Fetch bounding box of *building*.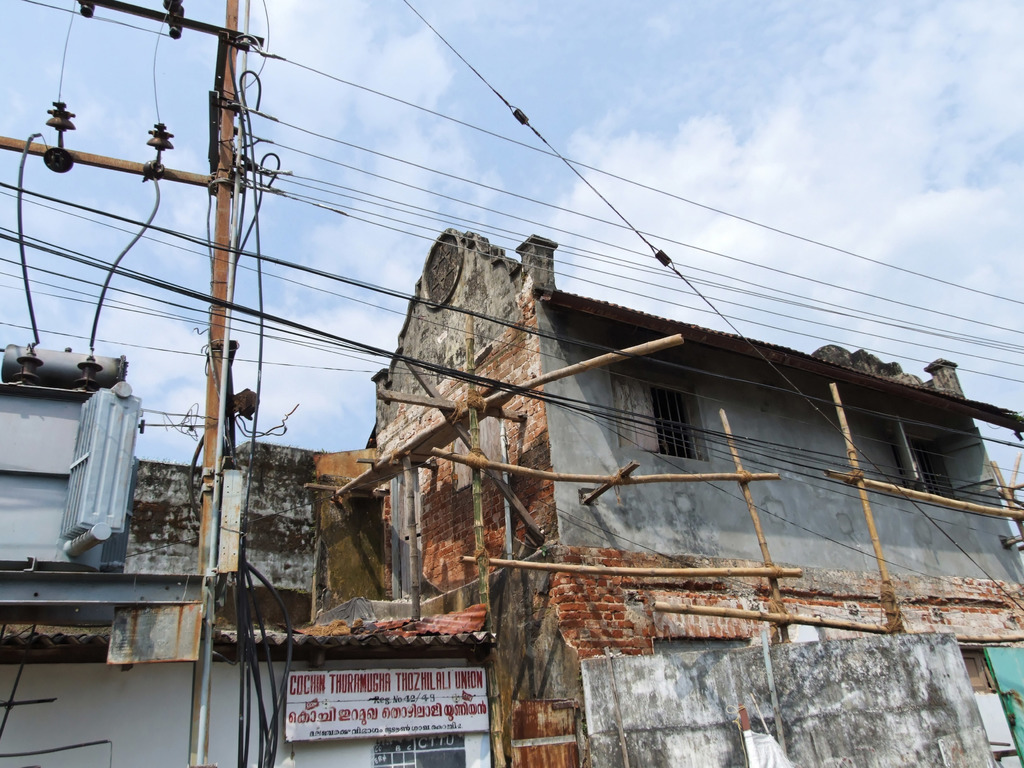
Bbox: <bbox>0, 221, 1023, 765</bbox>.
